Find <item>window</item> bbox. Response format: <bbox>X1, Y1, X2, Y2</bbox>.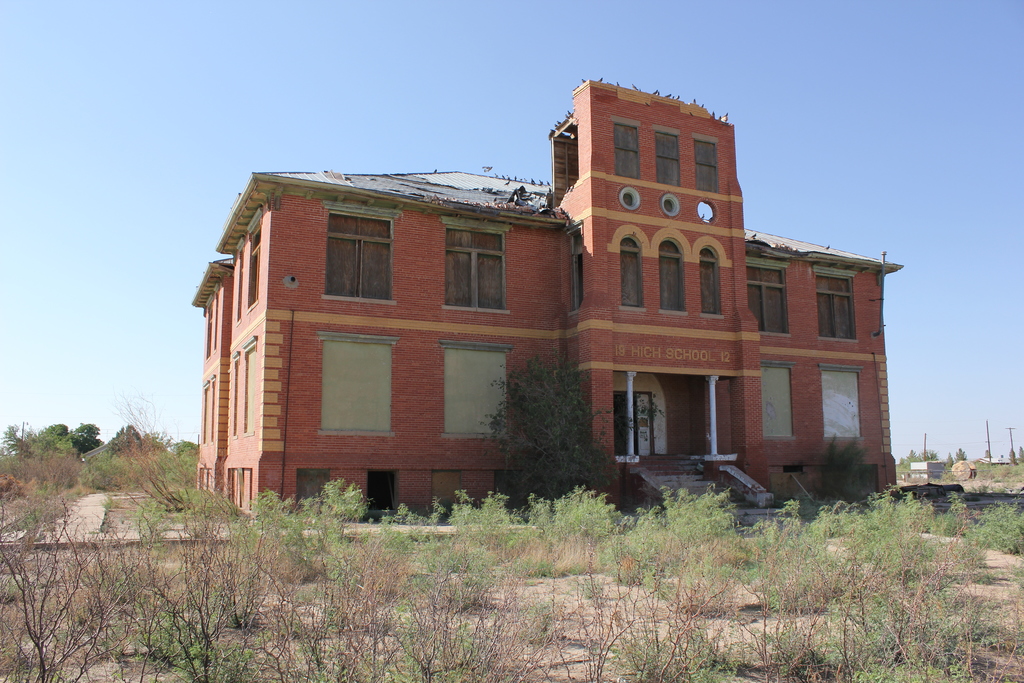
<bbox>315, 333, 395, 436</bbox>.
